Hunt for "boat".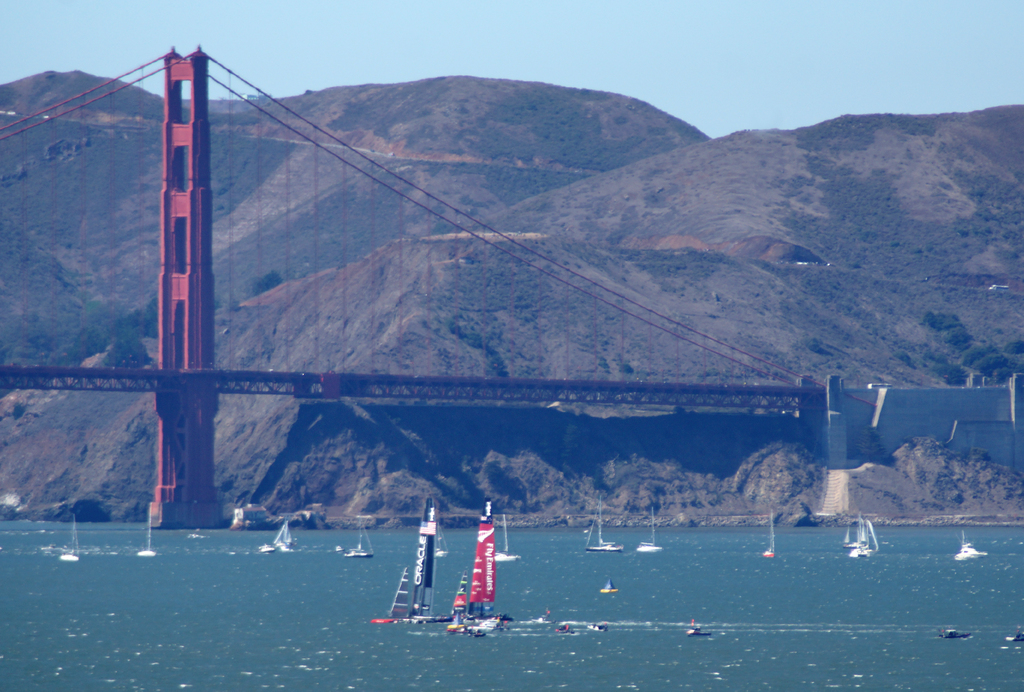
Hunted down at crop(602, 582, 618, 593).
